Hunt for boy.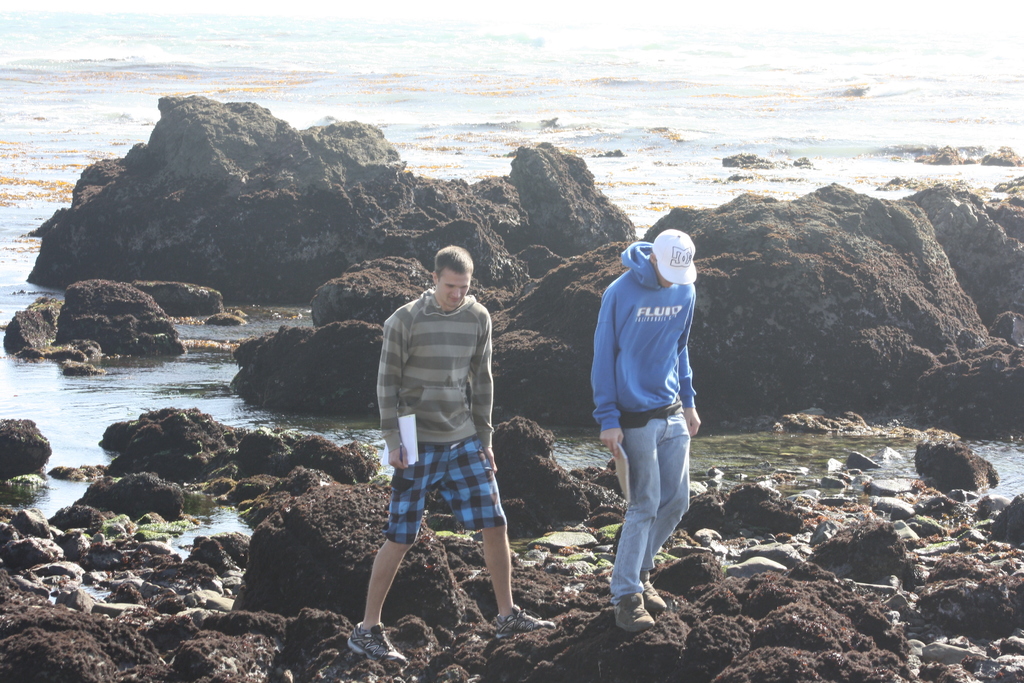
Hunted down at left=360, top=285, right=582, bottom=644.
